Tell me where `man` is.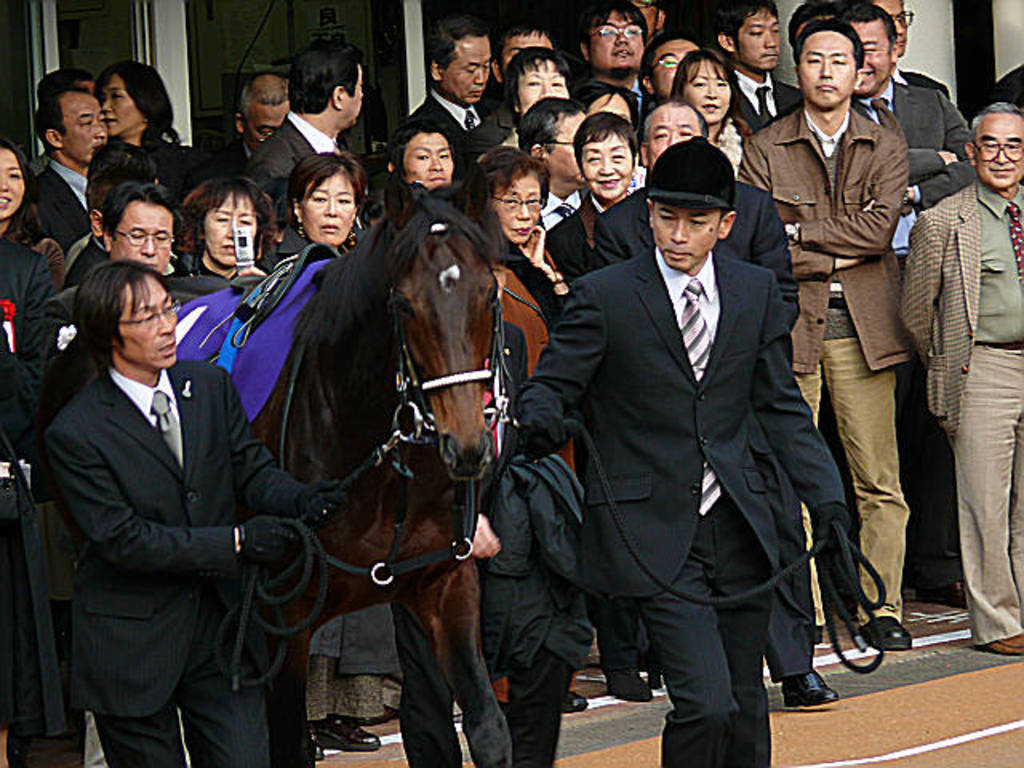
`man` is at [389,123,456,190].
